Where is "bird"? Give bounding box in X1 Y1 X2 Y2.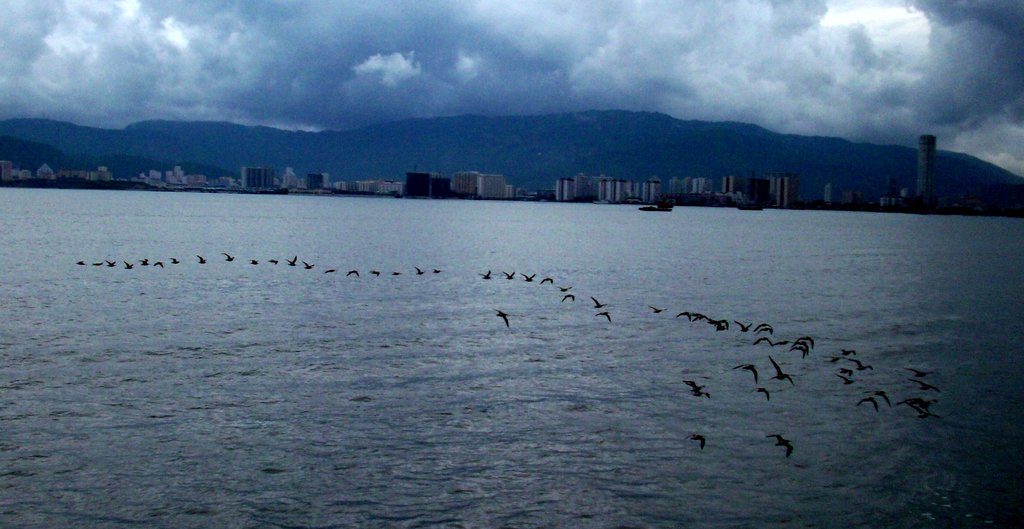
323 268 336 277.
